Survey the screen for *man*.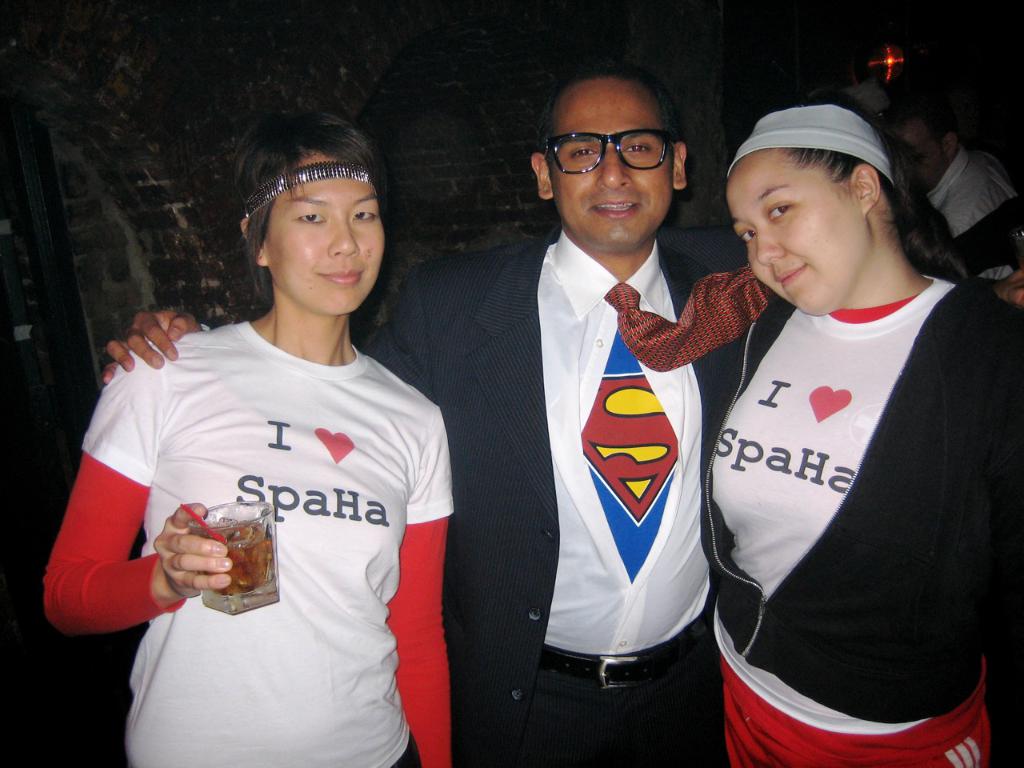
Survey found: region(878, 99, 1023, 318).
